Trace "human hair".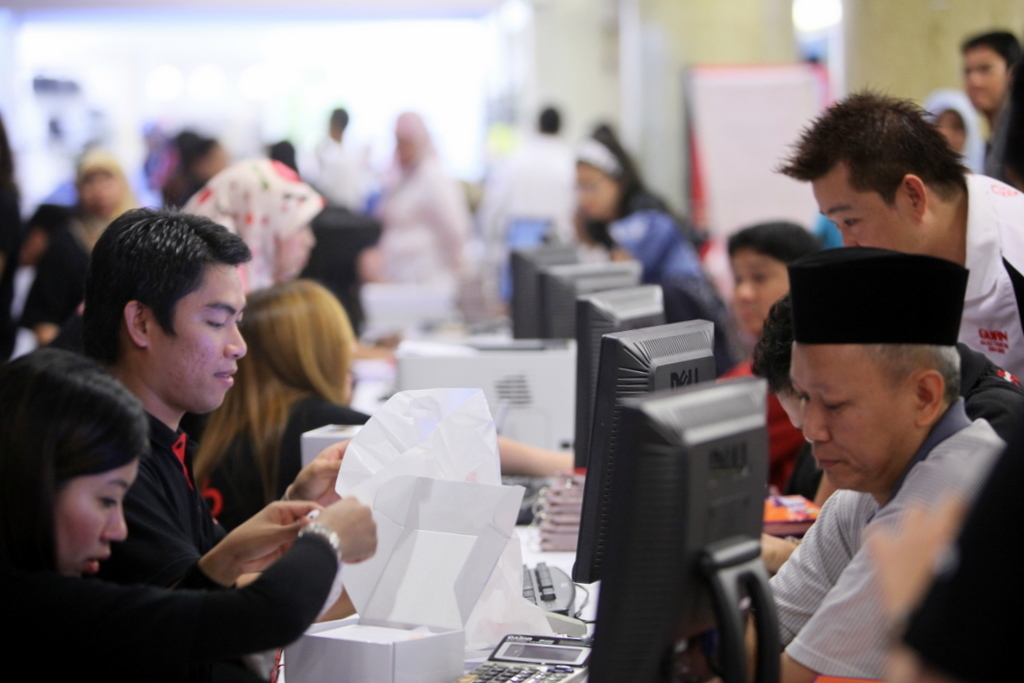
Traced to <bbox>723, 220, 825, 283</bbox>.
